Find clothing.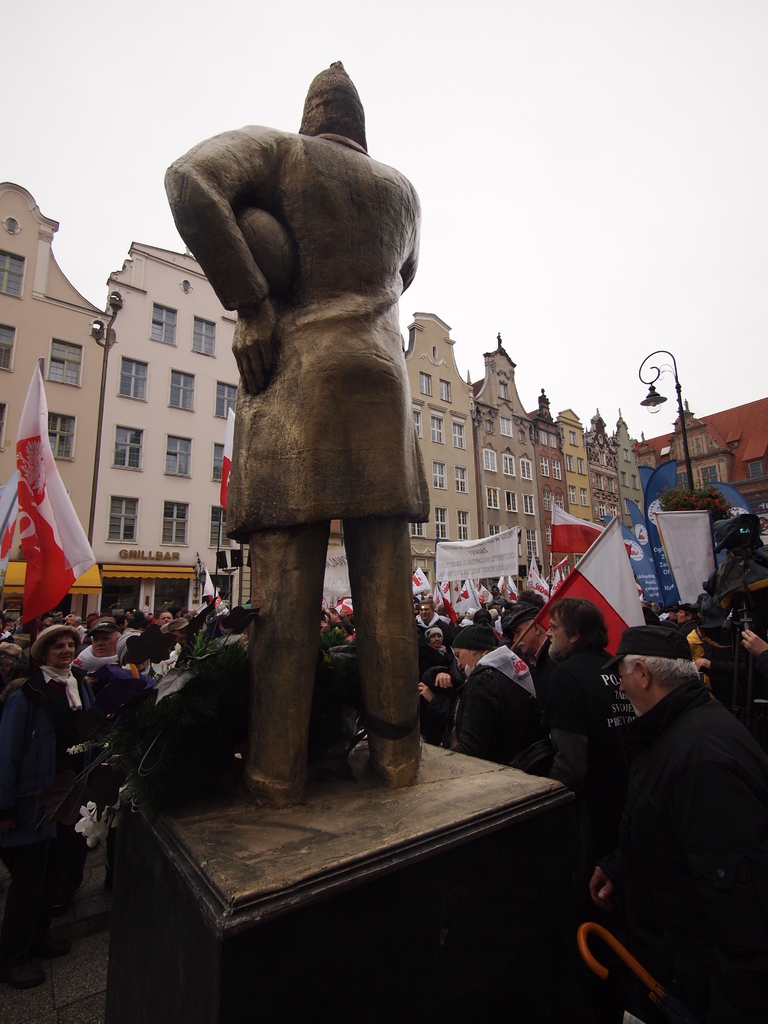
161:125:429:783.
